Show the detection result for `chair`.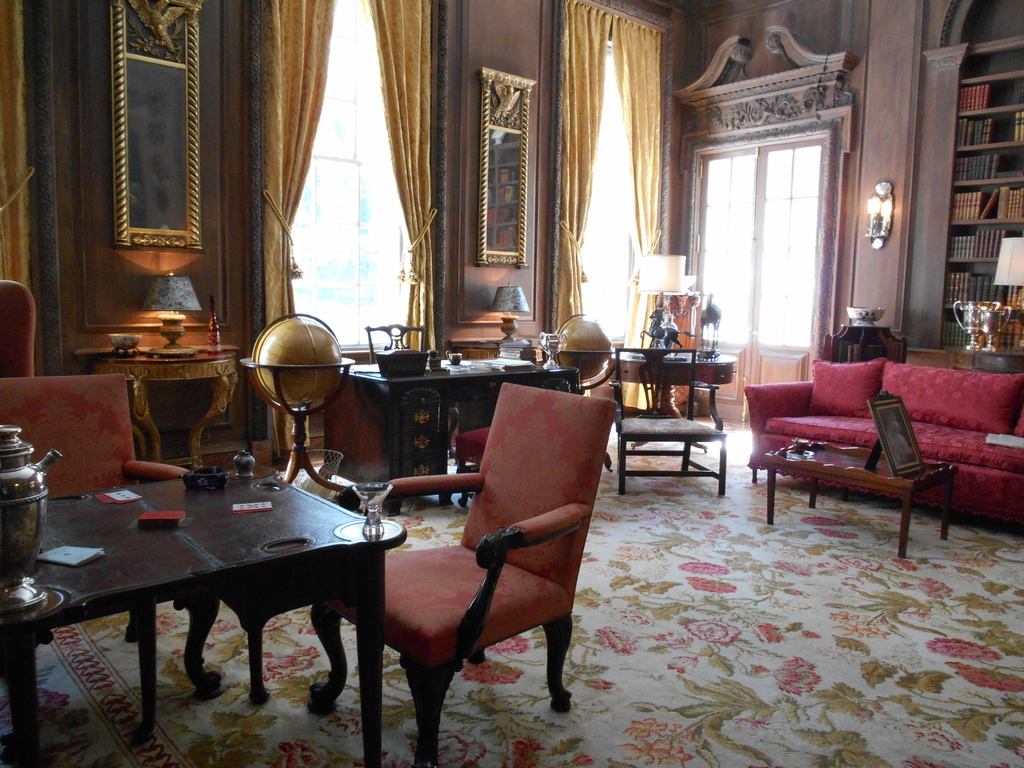
[x1=456, y1=369, x2=584, y2=508].
